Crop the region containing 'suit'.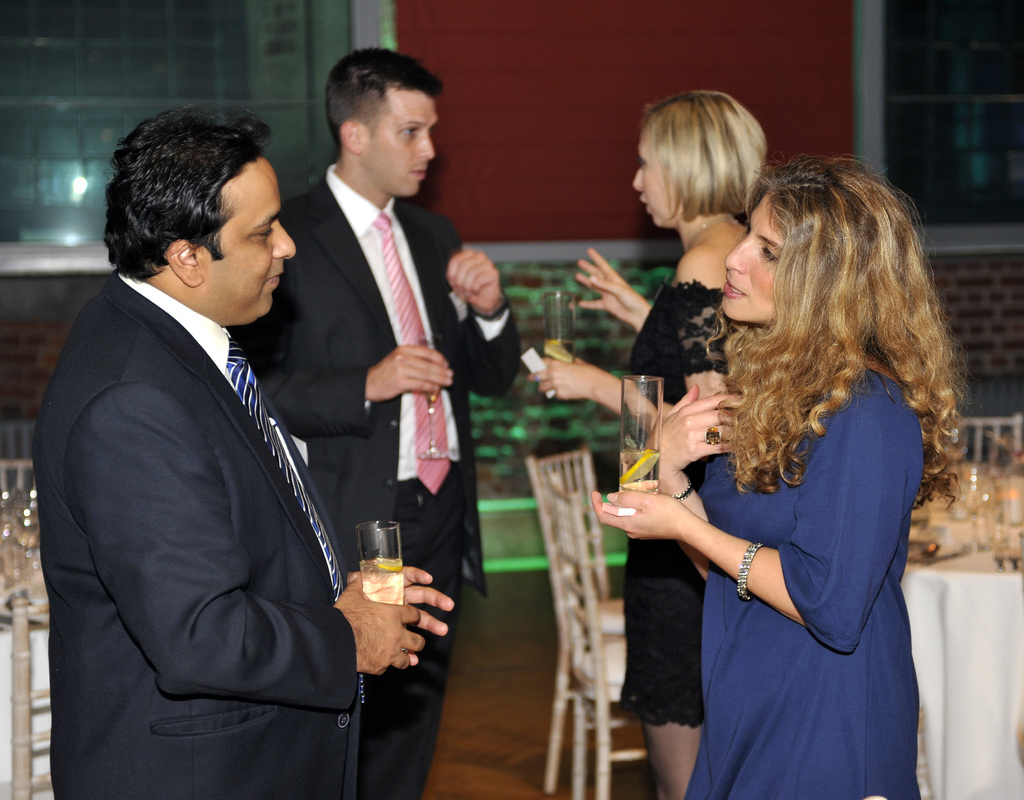
Crop region: l=31, t=268, r=369, b=799.
